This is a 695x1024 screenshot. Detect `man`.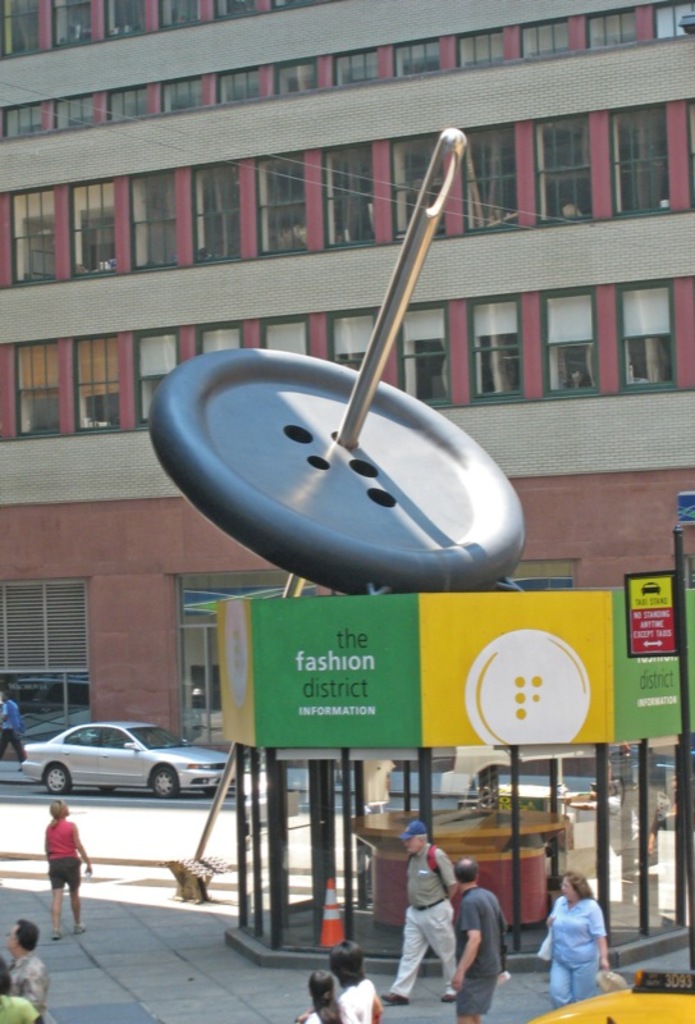
380 829 474 1005.
